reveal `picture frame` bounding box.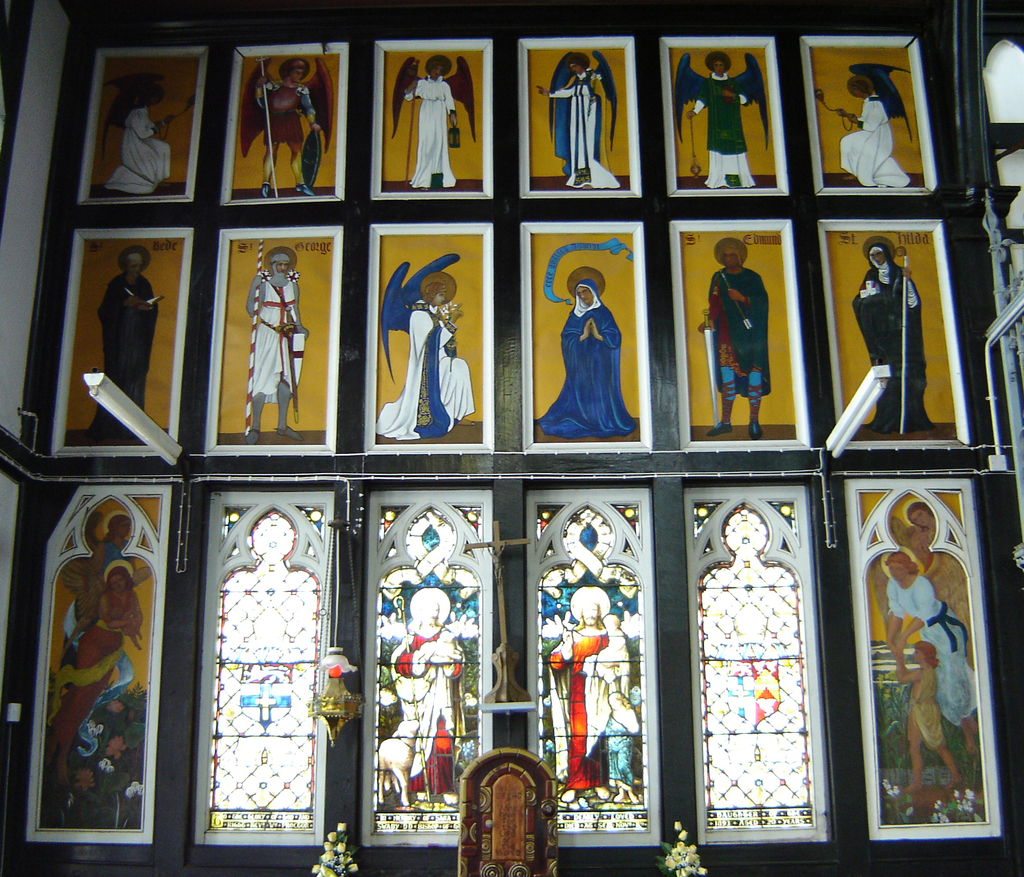
Revealed: (668,217,813,450).
